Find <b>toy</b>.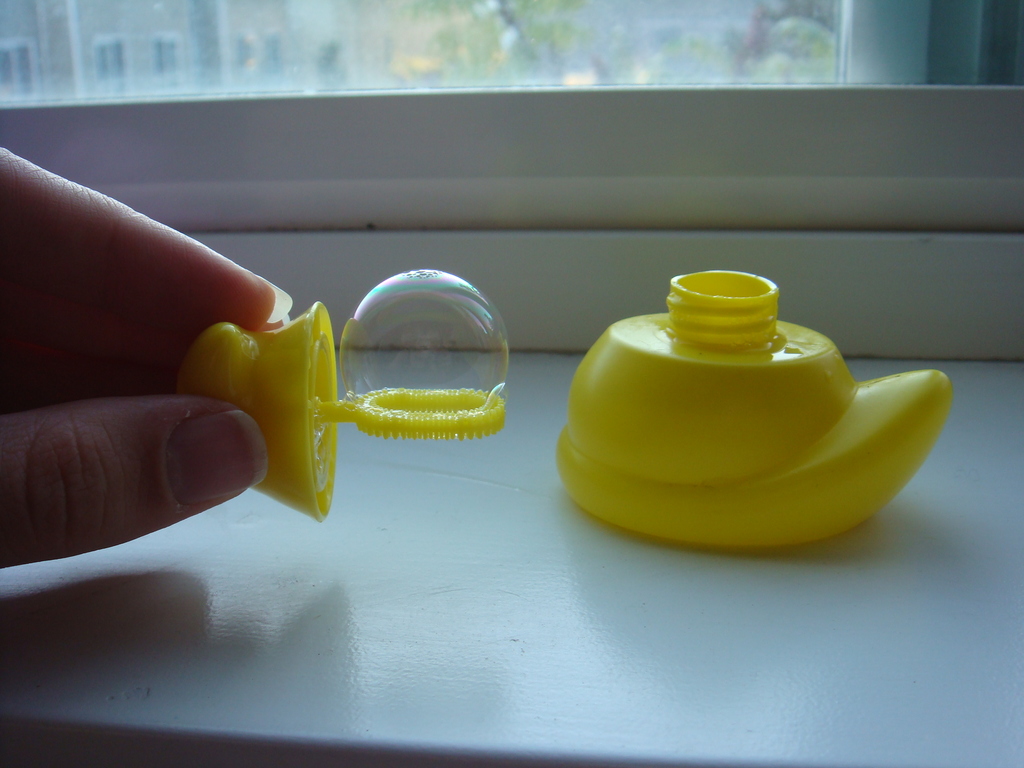
locate(174, 307, 506, 522).
